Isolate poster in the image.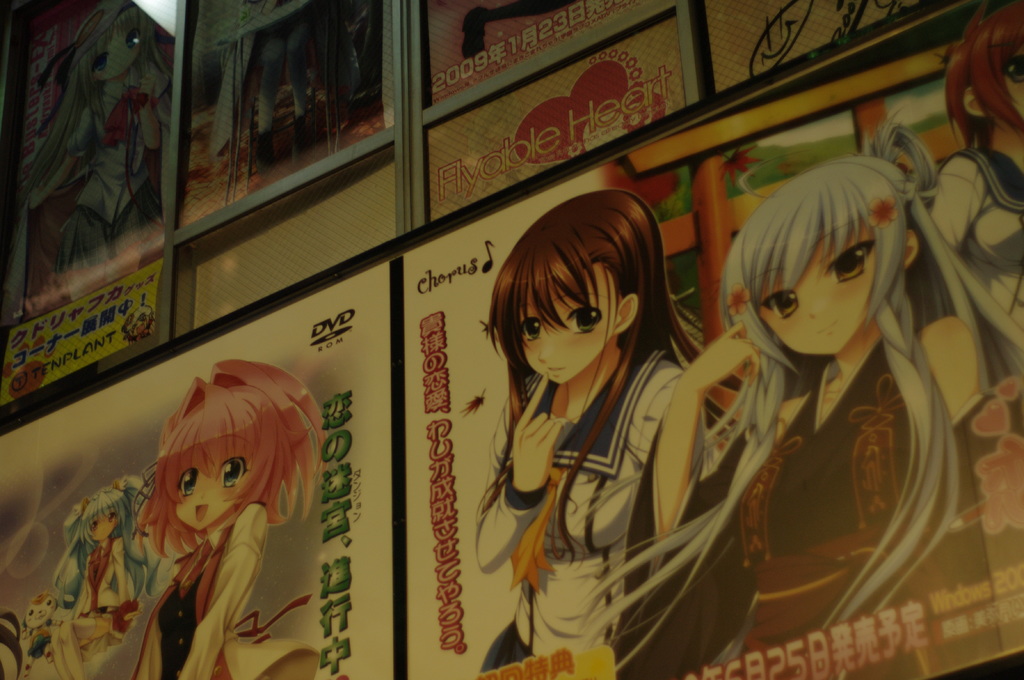
Isolated region: (x1=694, y1=0, x2=940, y2=91).
